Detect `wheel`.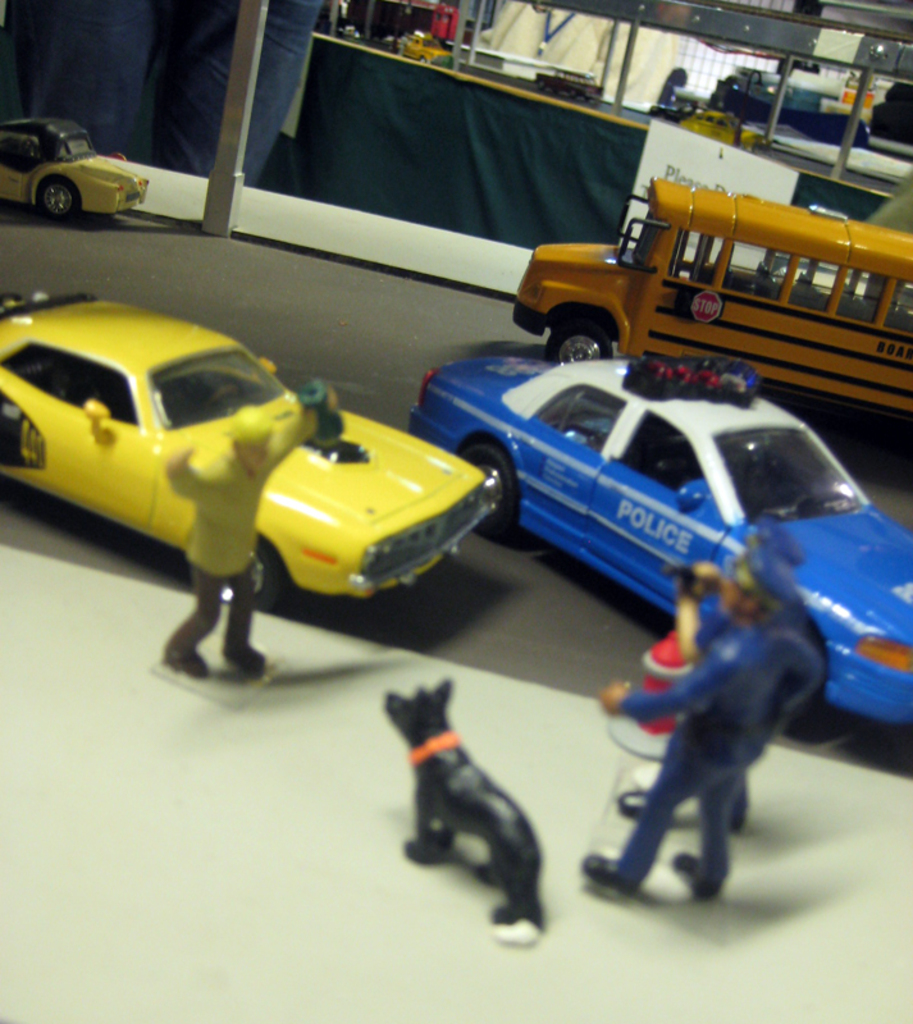
Detected at <bbox>453, 447, 517, 547</bbox>.
